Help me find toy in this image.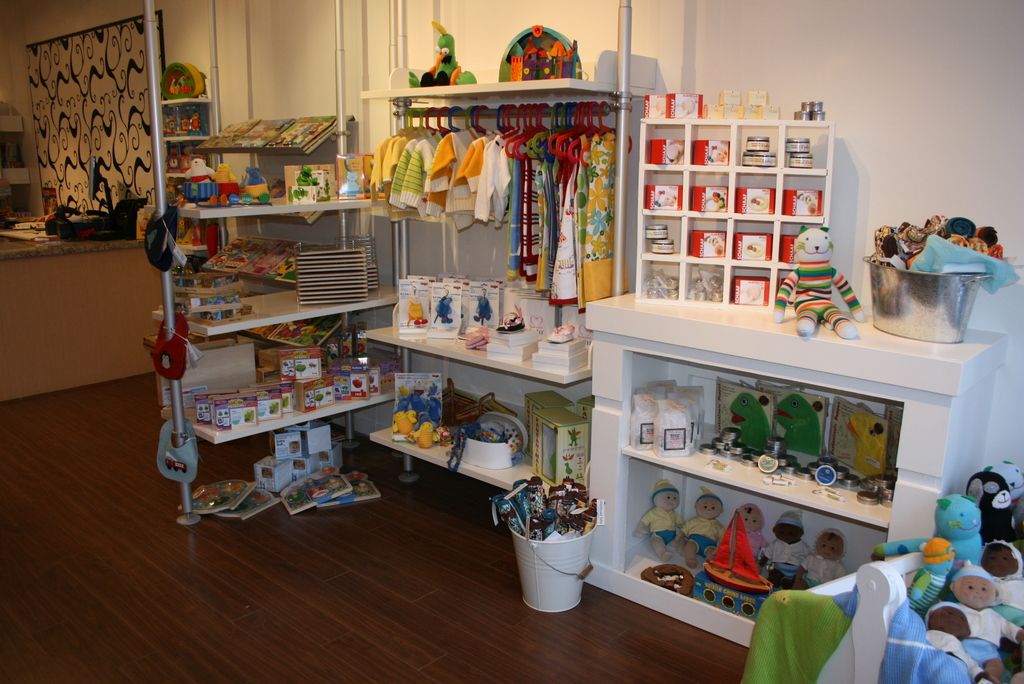
Found it: 182/159/213/180.
